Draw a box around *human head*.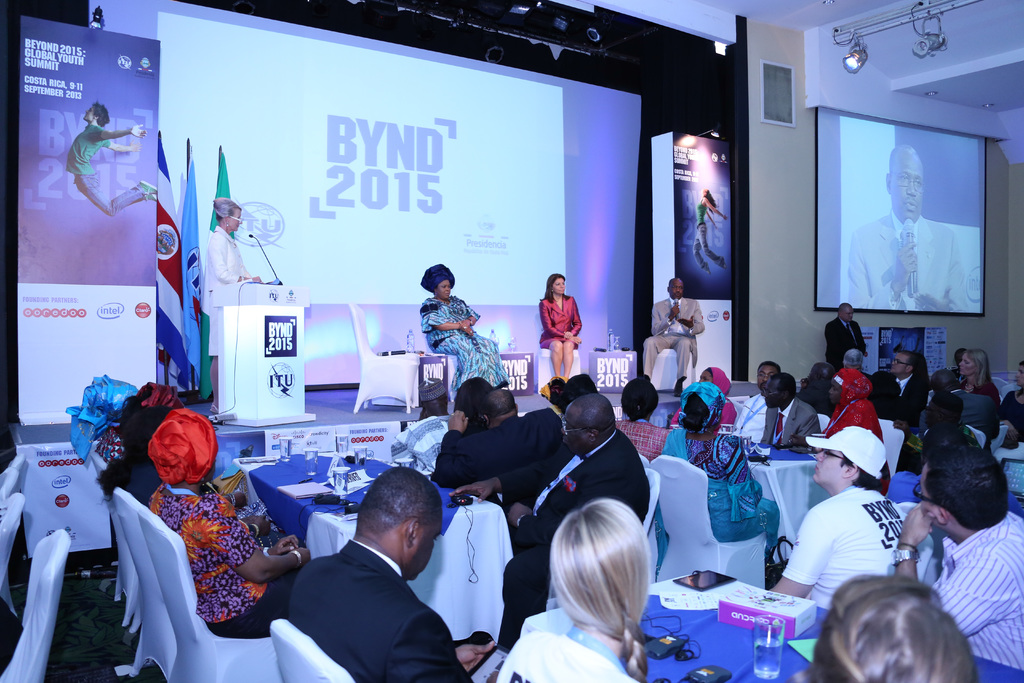
l=545, t=274, r=564, b=293.
